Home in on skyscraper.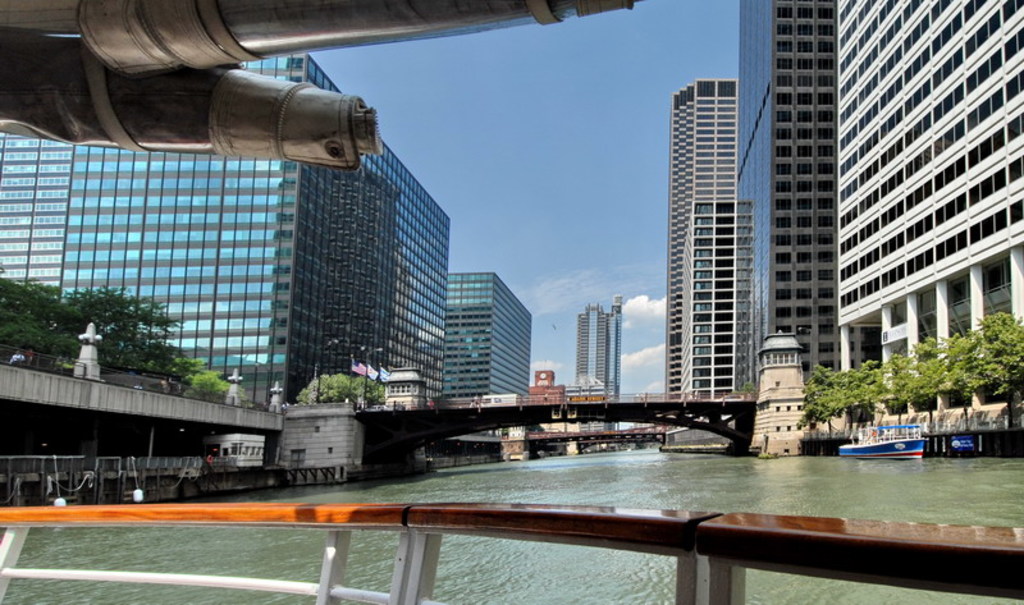
Homed in at 576/290/625/398.
